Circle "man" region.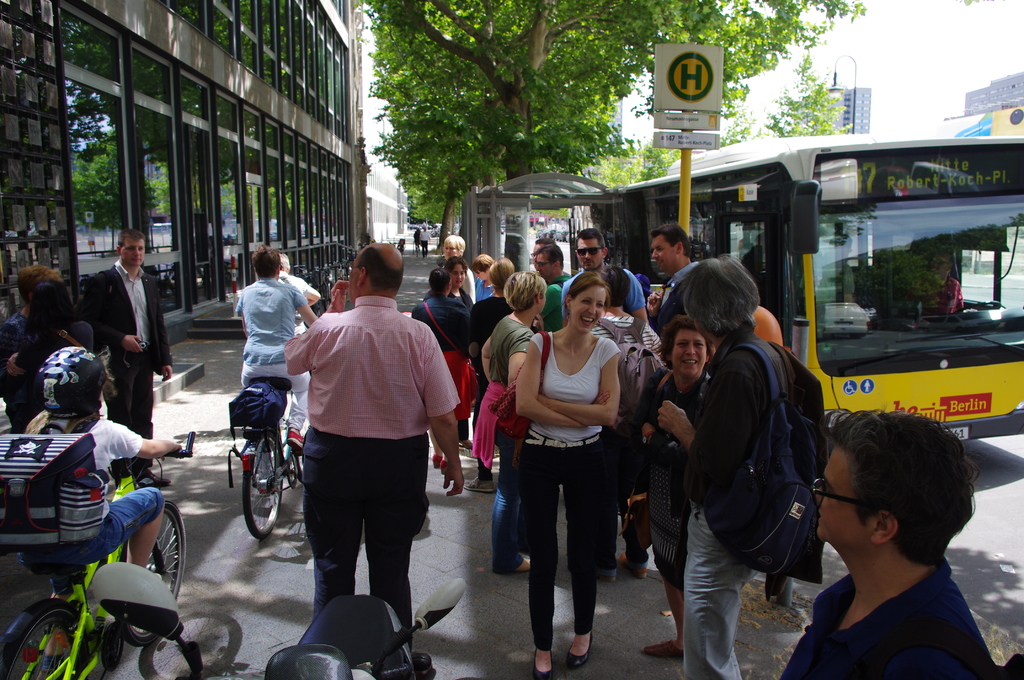
Region: detection(655, 255, 825, 679).
